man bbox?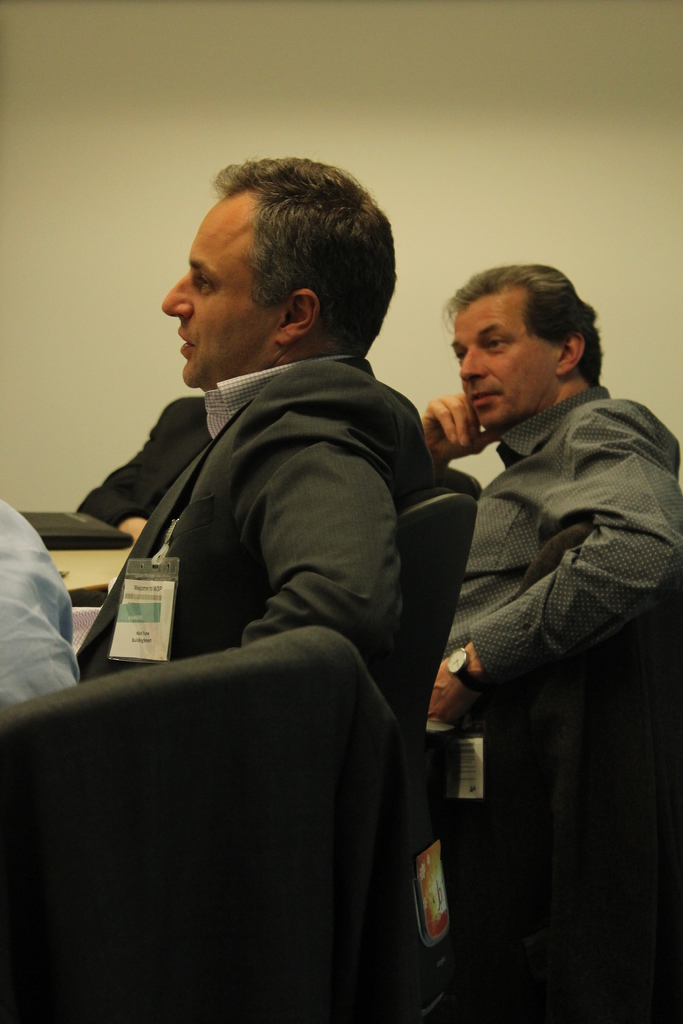
bbox=[79, 392, 207, 552]
